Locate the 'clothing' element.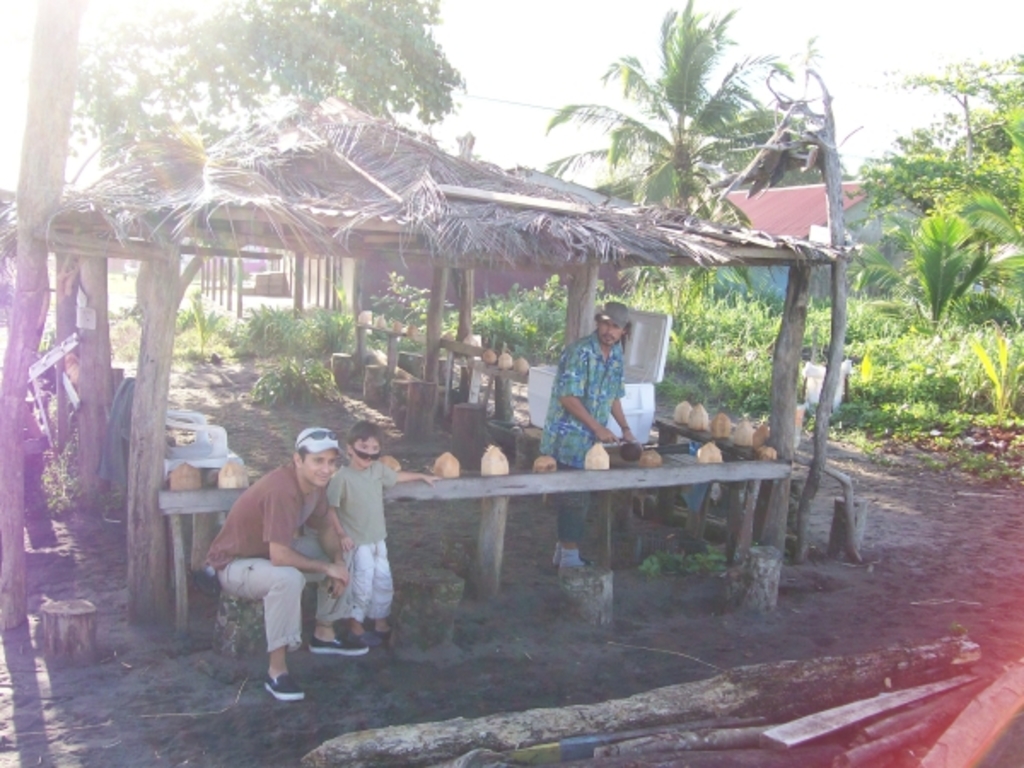
Element bbox: (534,328,625,543).
